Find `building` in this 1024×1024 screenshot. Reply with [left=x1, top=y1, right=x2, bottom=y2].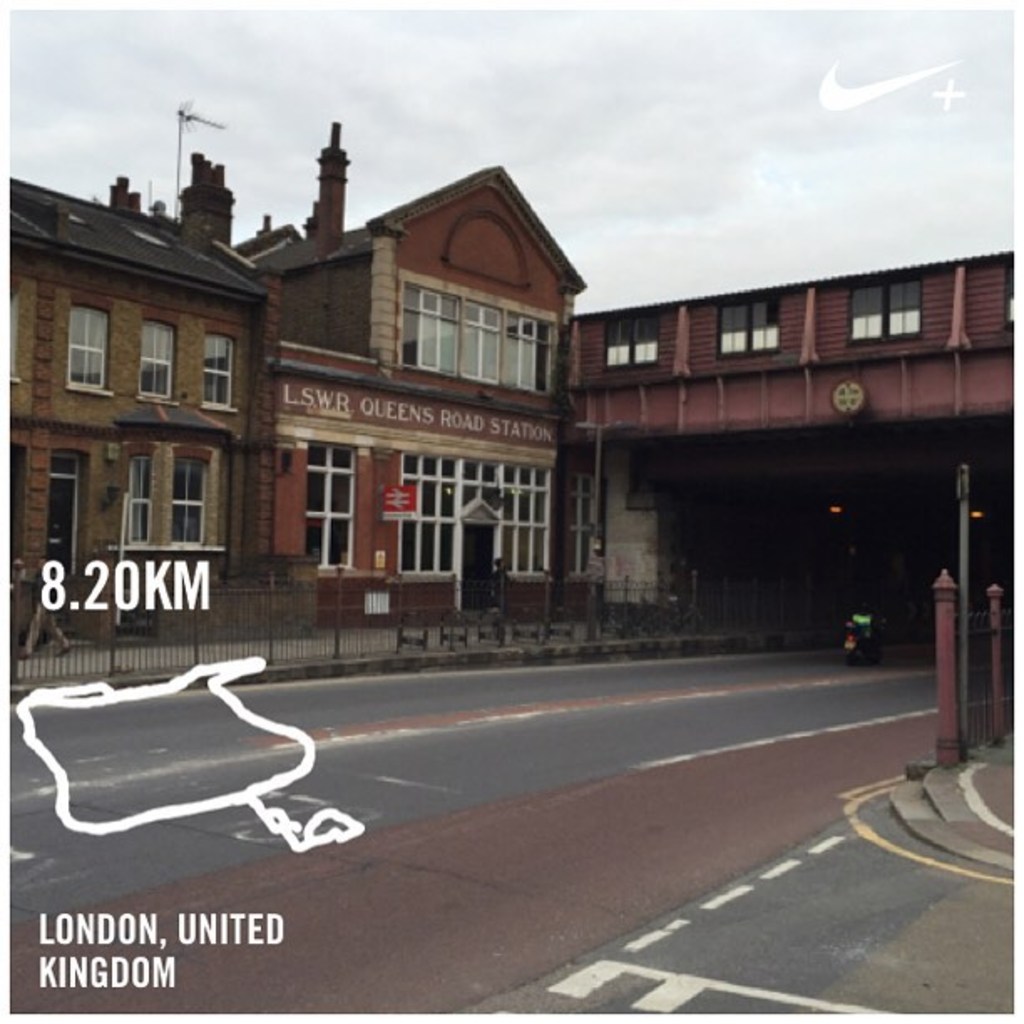
[left=246, top=119, right=597, bottom=627].
